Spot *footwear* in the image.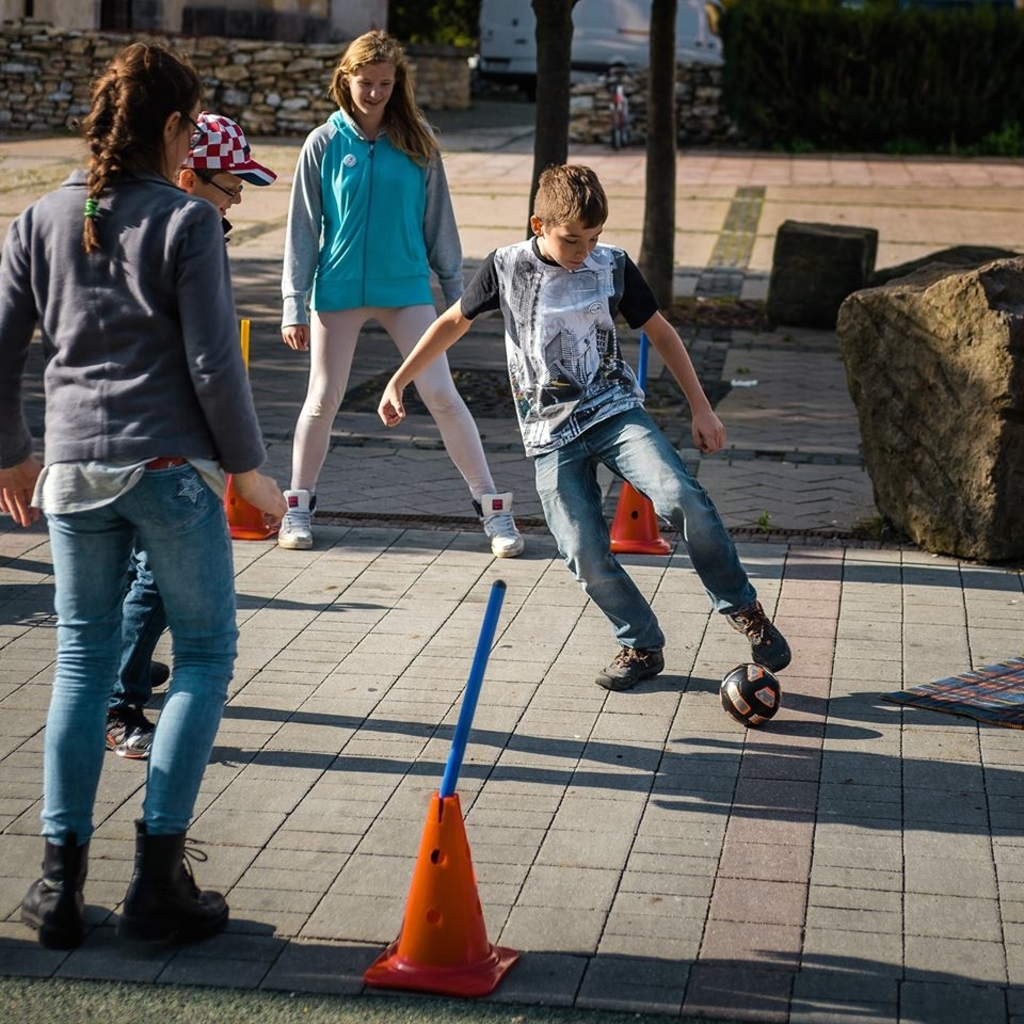
*footwear* found at 593,645,668,697.
